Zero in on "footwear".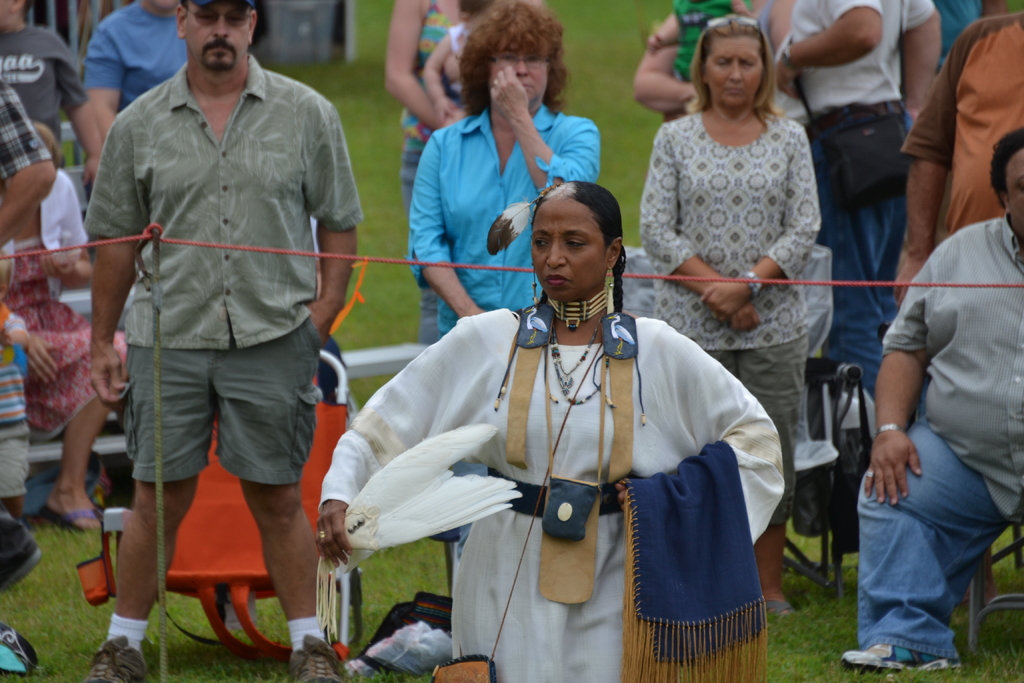
Zeroed in: (293,634,348,682).
